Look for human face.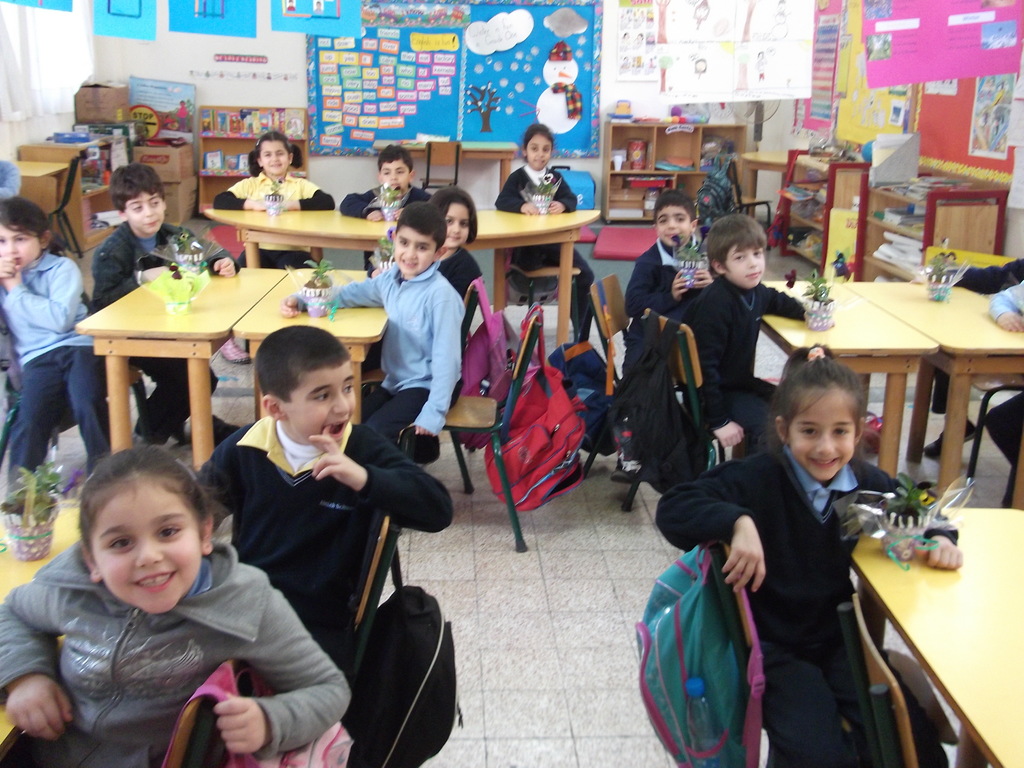
Found: region(261, 140, 289, 172).
